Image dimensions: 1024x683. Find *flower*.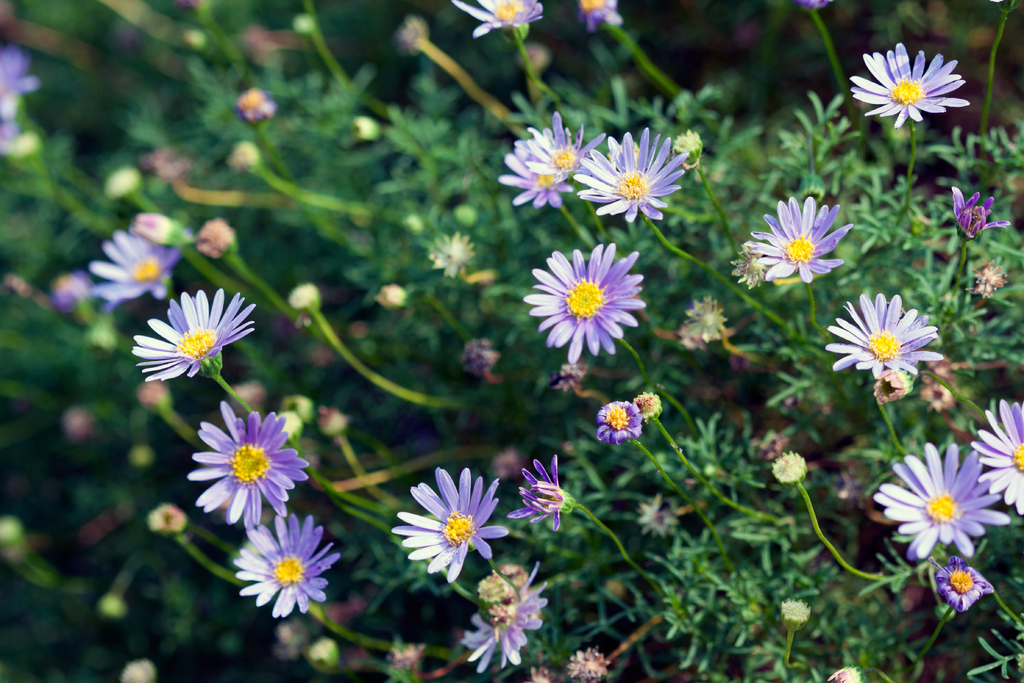
136,287,259,393.
